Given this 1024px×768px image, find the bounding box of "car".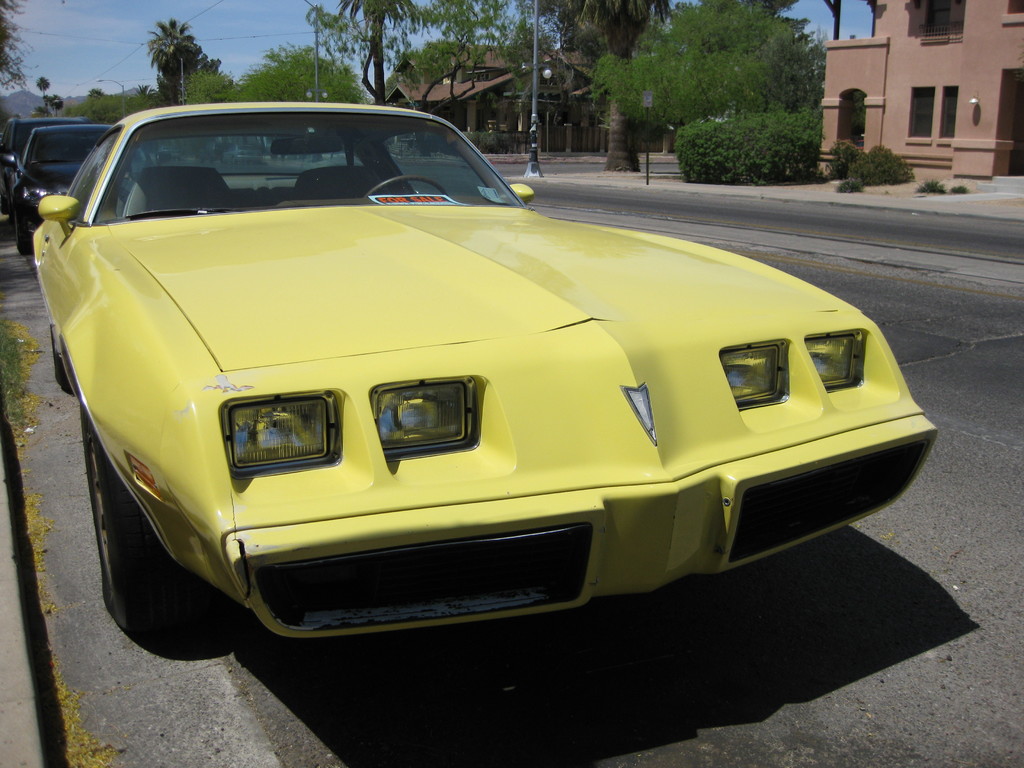
0,124,920,675.
